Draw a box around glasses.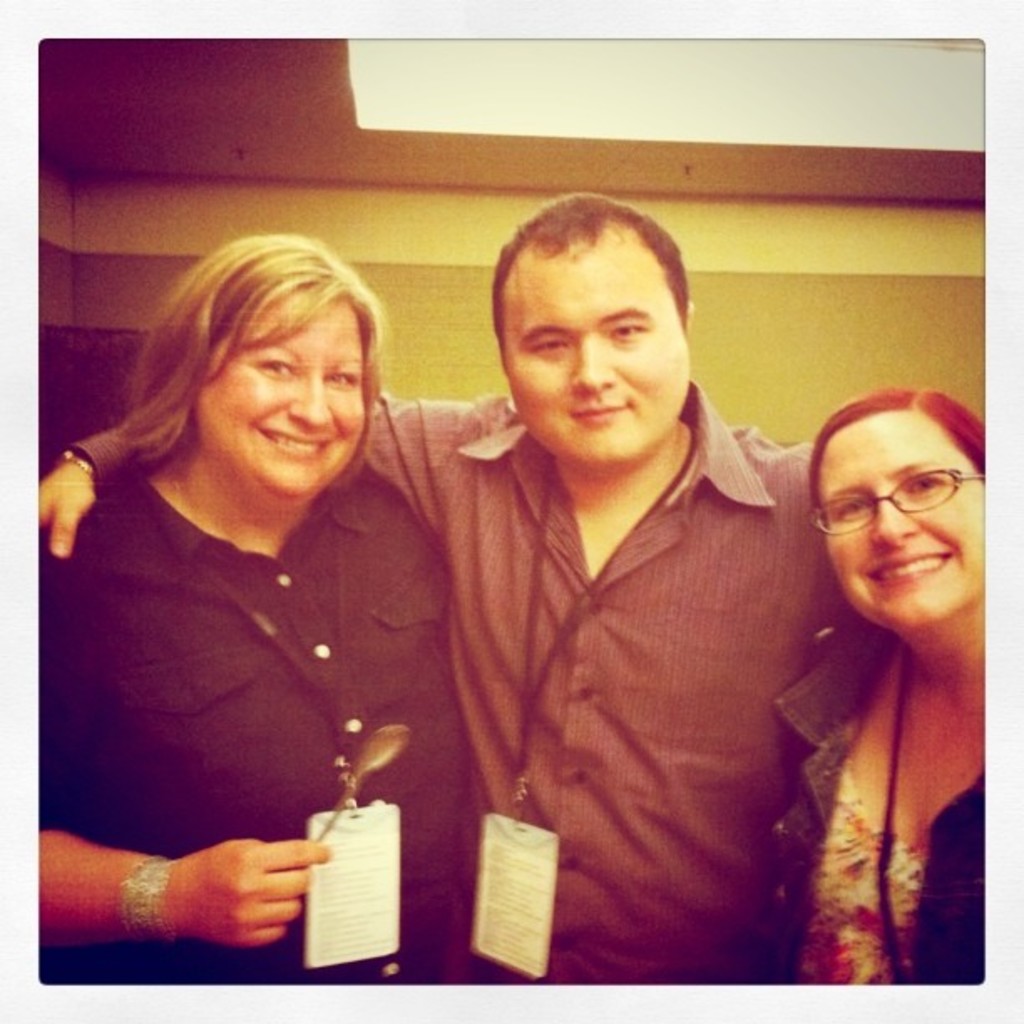
{"left": 810, "top": 465, "right": 986, "bottom": 542}.
